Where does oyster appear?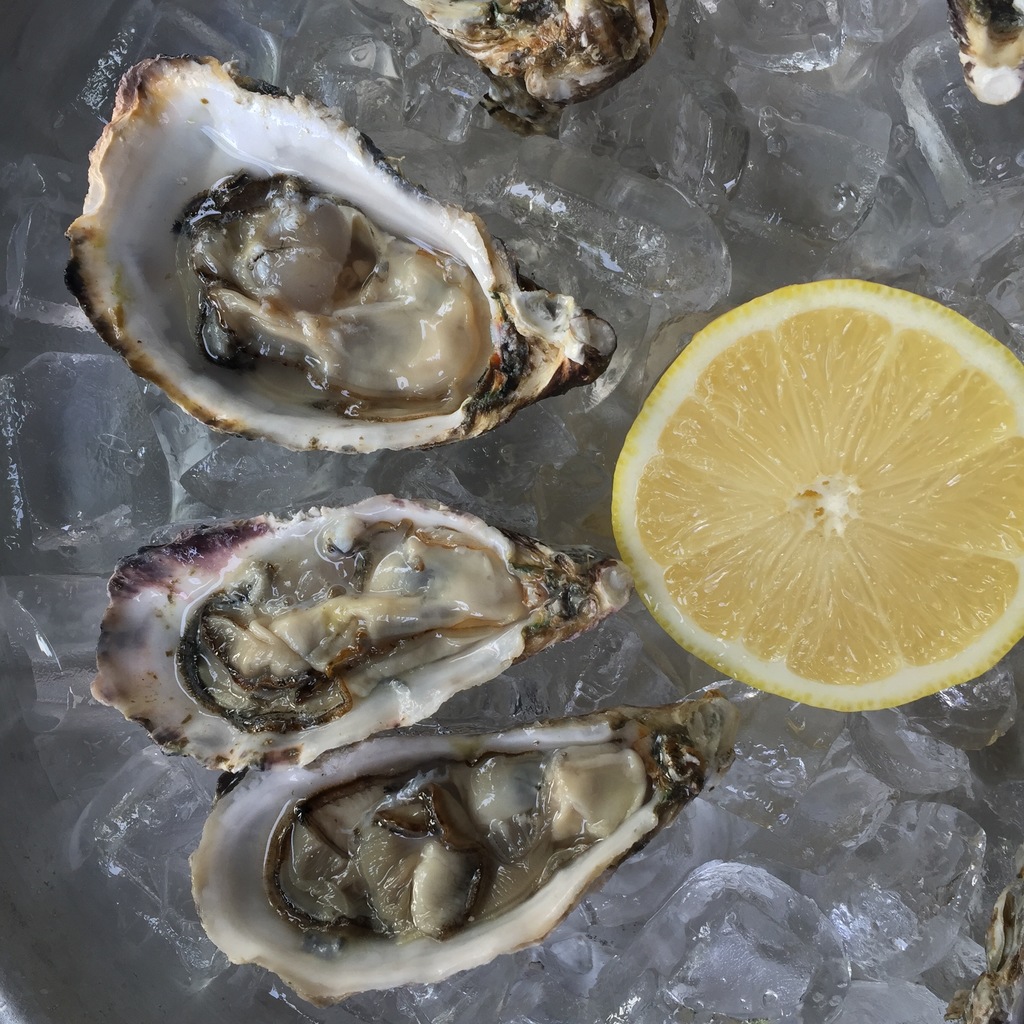
Appears at left=934, top=0, right=1023, bottom=99.
